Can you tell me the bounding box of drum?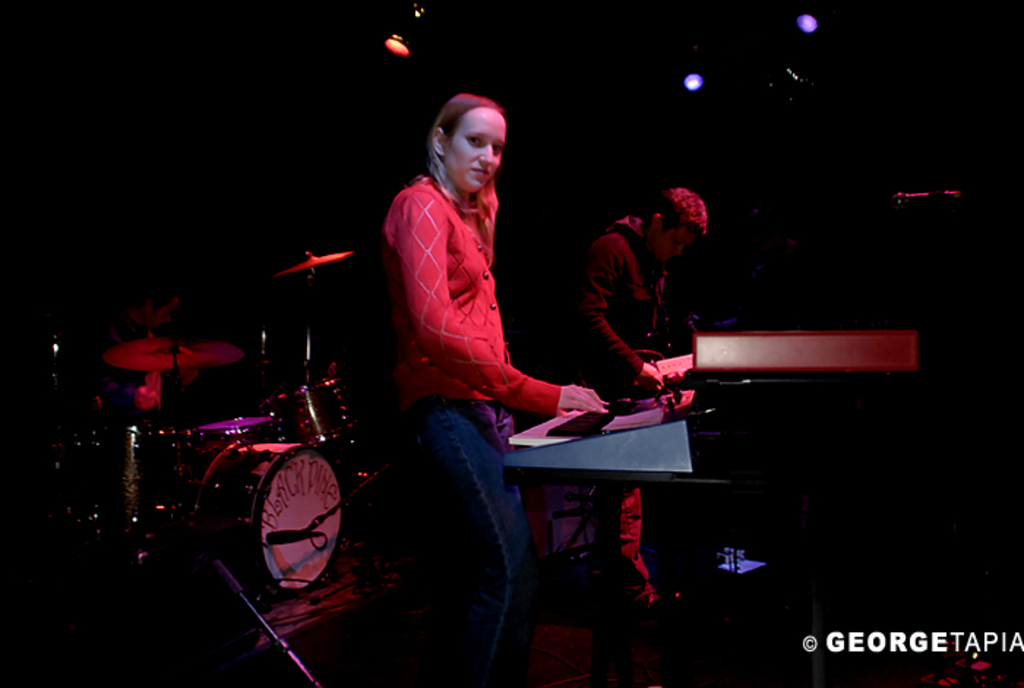
38:425:190:562.
